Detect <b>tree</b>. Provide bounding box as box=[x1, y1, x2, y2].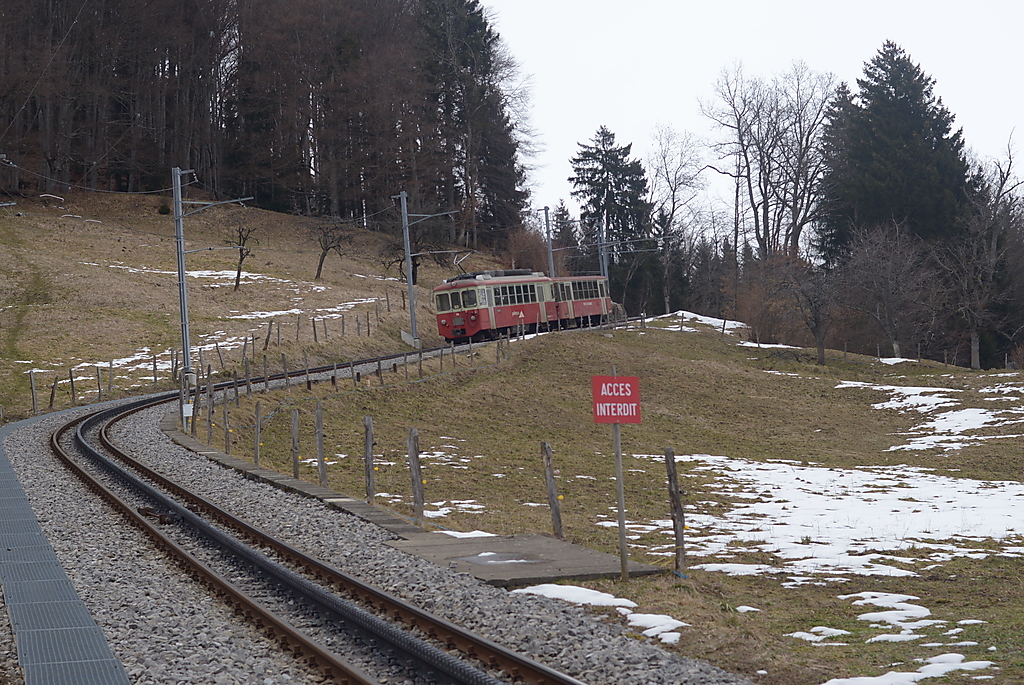
box=[777, 244, 832, 367].
